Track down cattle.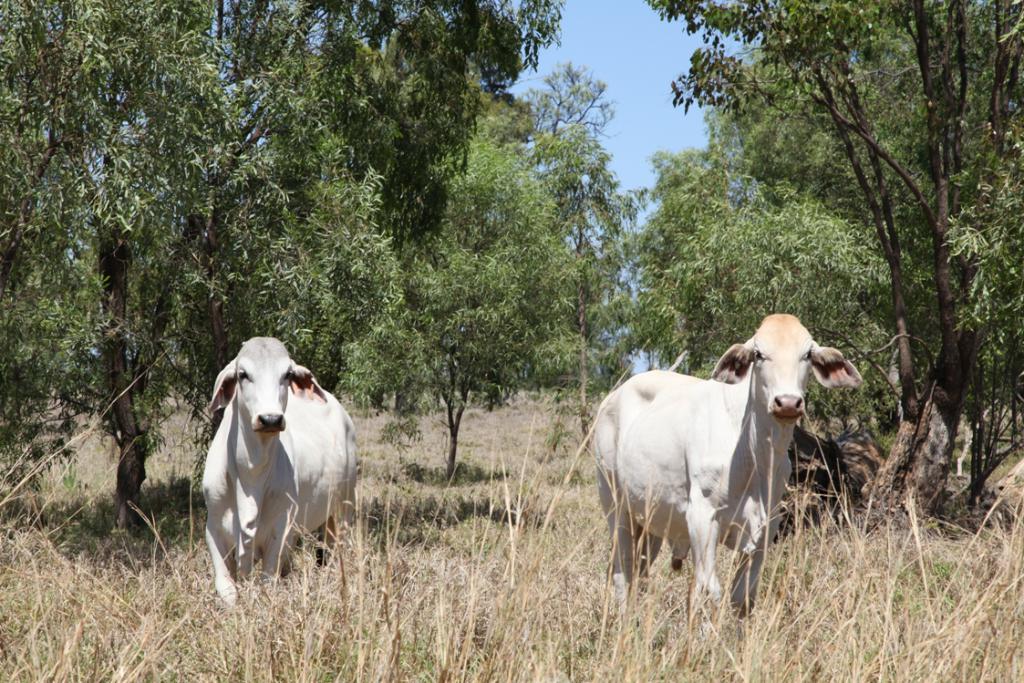
Tracked to Rect(591, 313, 865, 628).
